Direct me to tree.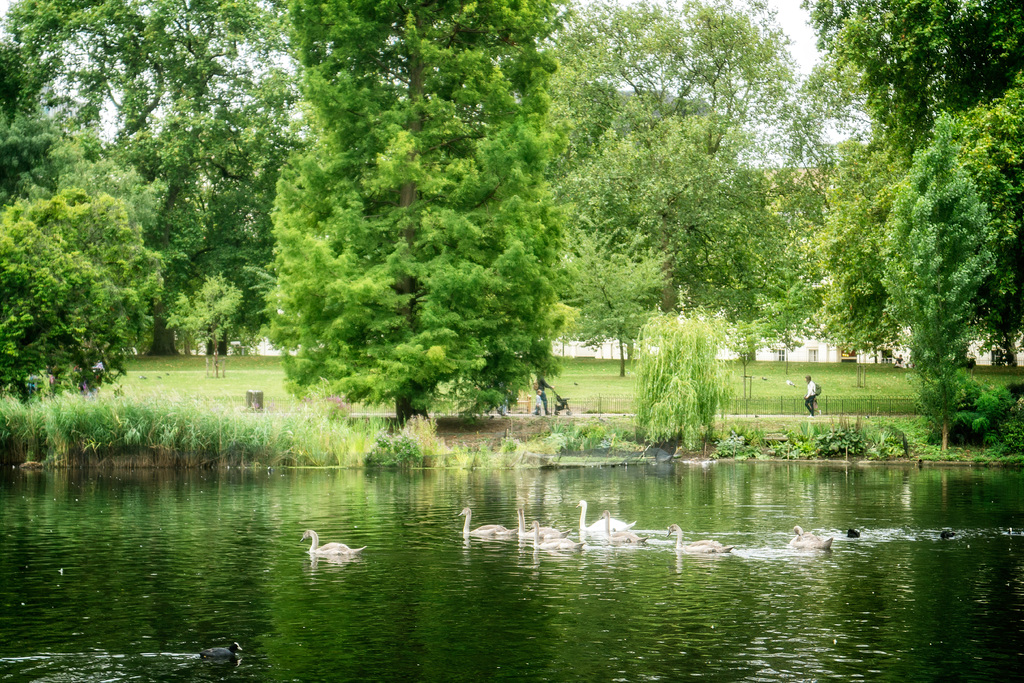
Direction: [x1=252, y1=0, x2=573, y2=419].
